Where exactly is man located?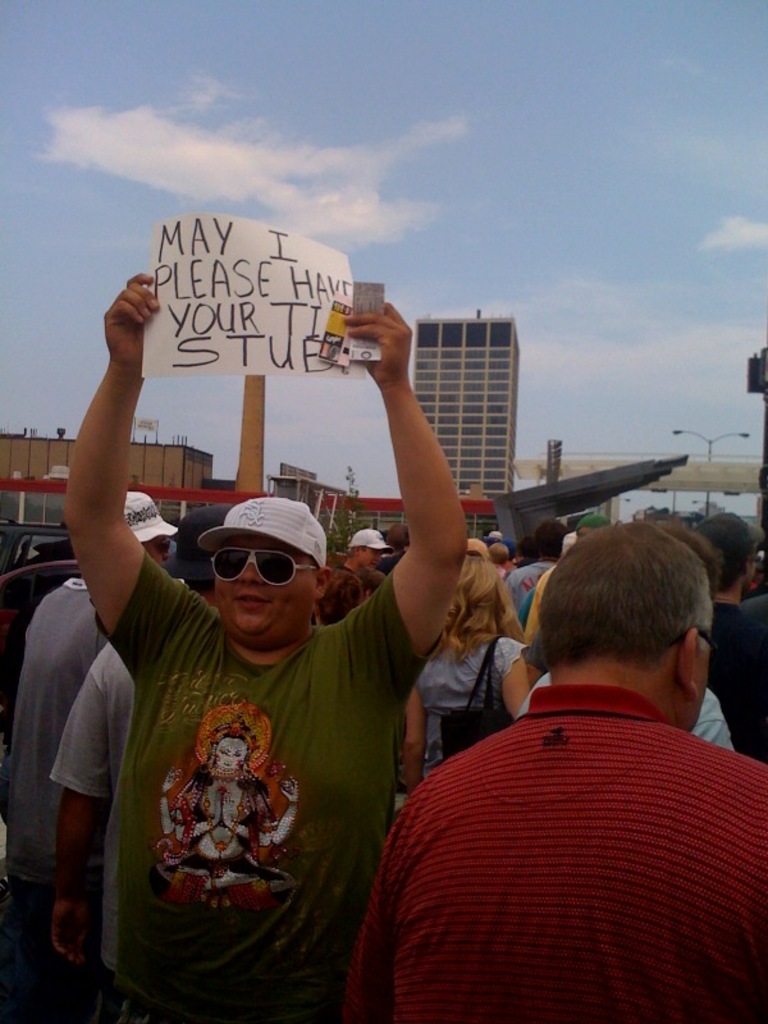
Its bounding box is [342, 526, 390, 561].
